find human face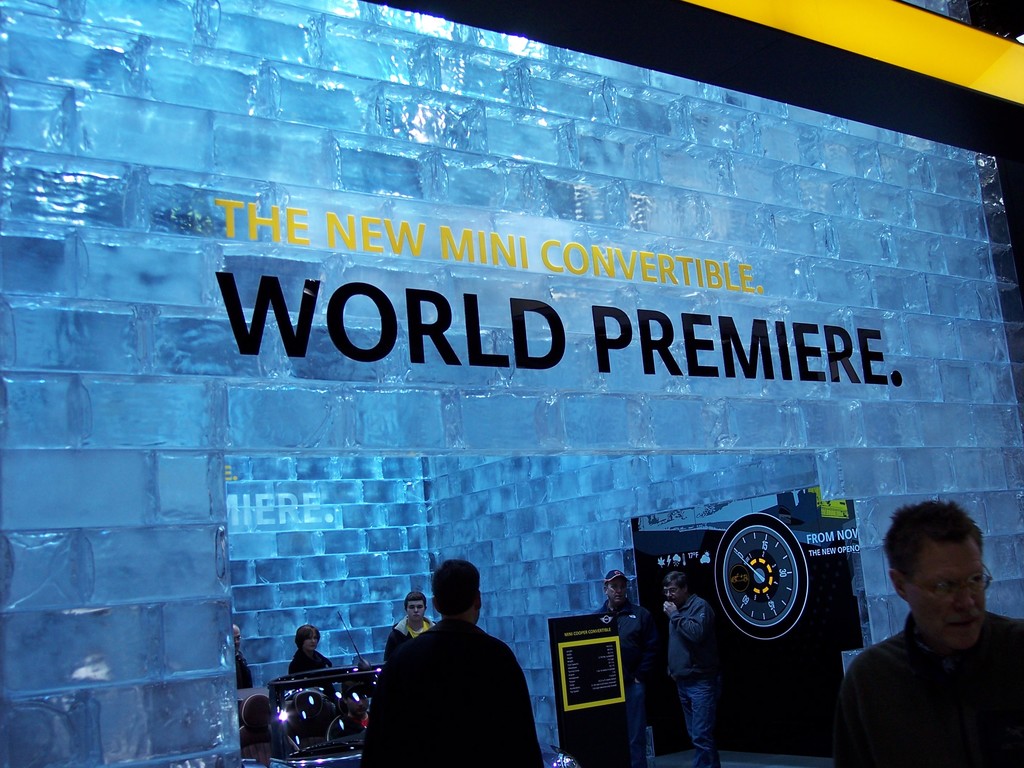
BBox(297, 622, 318, 648)
